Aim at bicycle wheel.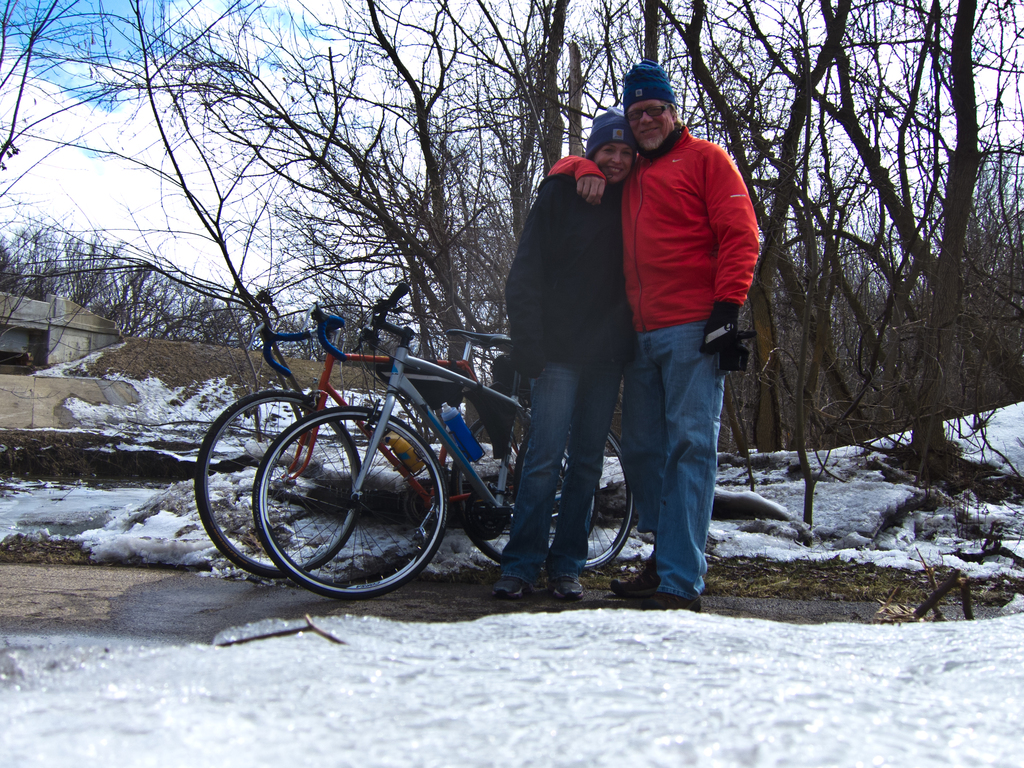
Aimed at {"left": 510, "top": 406, "right": 637, "bottom": 572}.
